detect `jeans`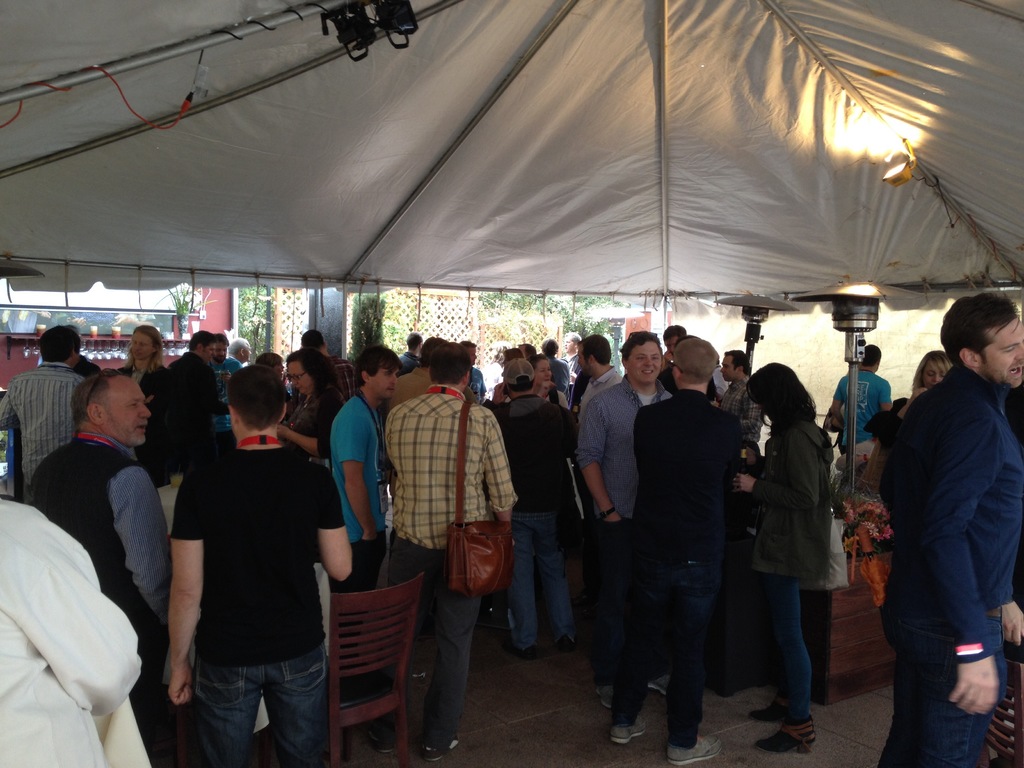
region(392, 541, 481, 749)
